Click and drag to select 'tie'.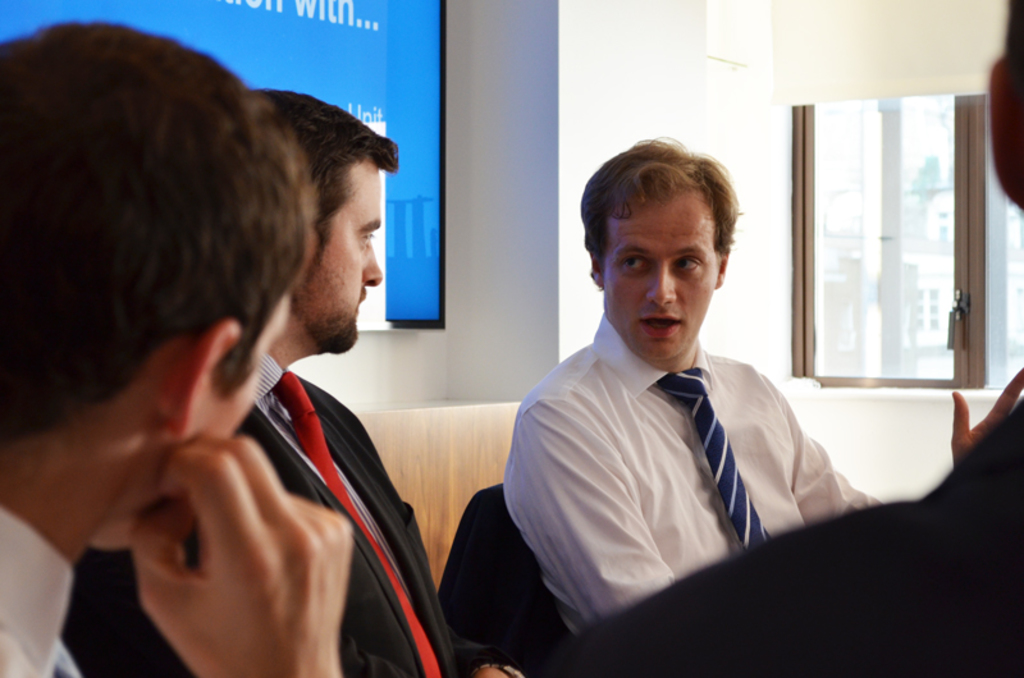
Selection: {"left": 278, "top": 374, "right": 440, "bottom": 673}.
